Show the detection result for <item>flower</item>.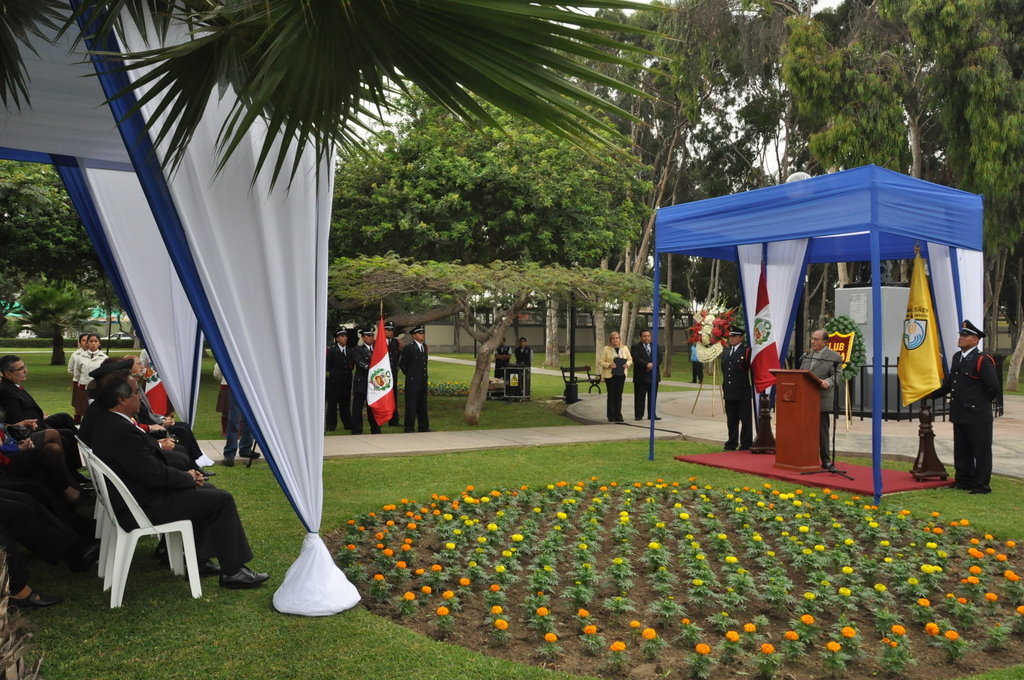
region(697, 553, 706, 560).
